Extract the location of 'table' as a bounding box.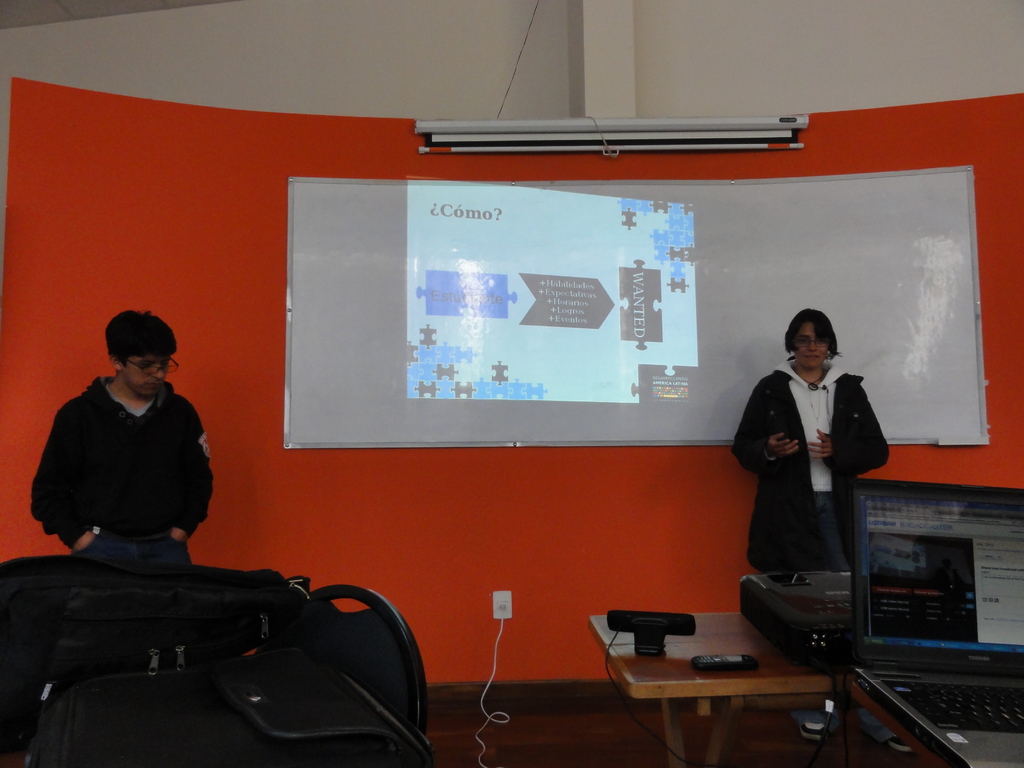
<region>845, 674, 938, 767</region>.
